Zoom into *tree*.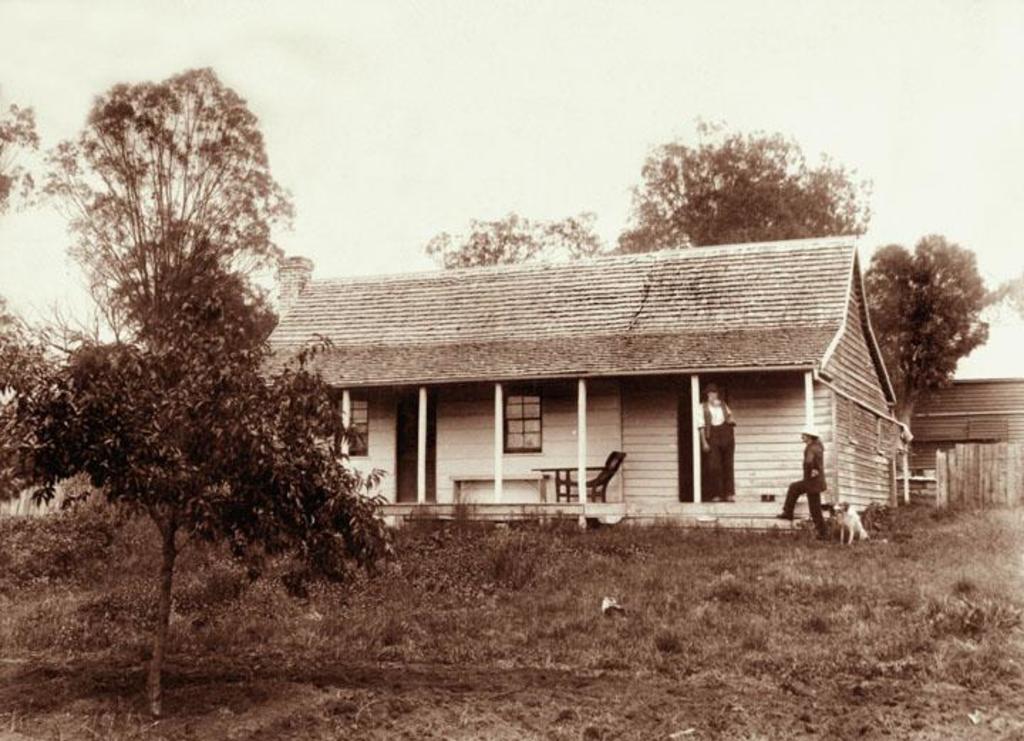
Zoom target: box=[863, 223, 1008, 492].
